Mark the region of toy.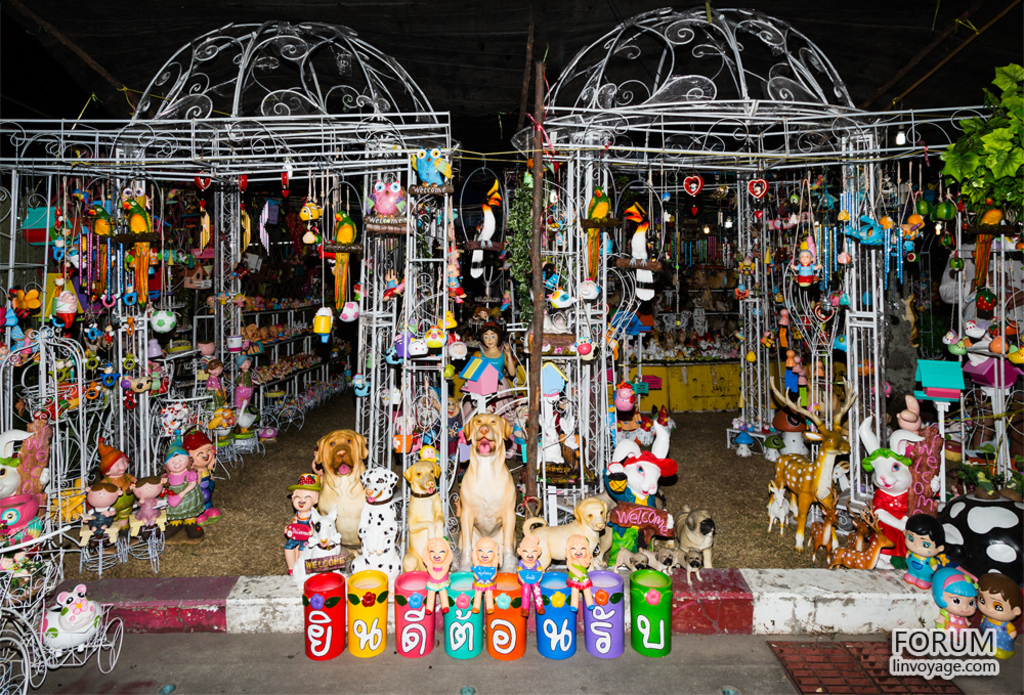
Region: bbox=(411, 146, 455, 189).
